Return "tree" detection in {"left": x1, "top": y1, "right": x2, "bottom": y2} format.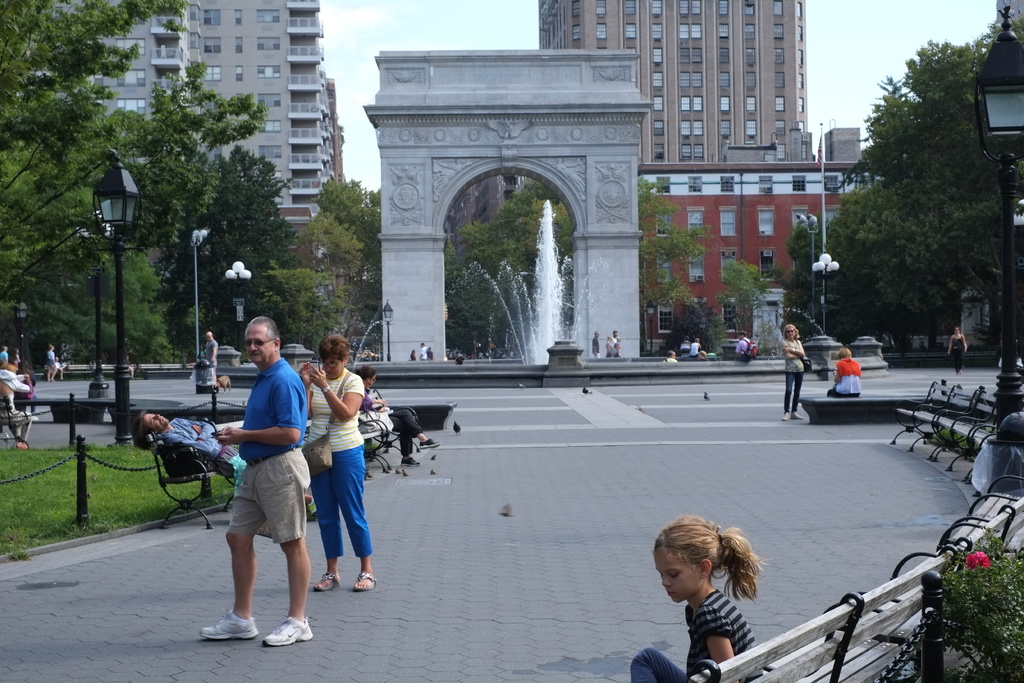
{"left": 661, "top": 288, "right": 742, "bottom": 354}.
